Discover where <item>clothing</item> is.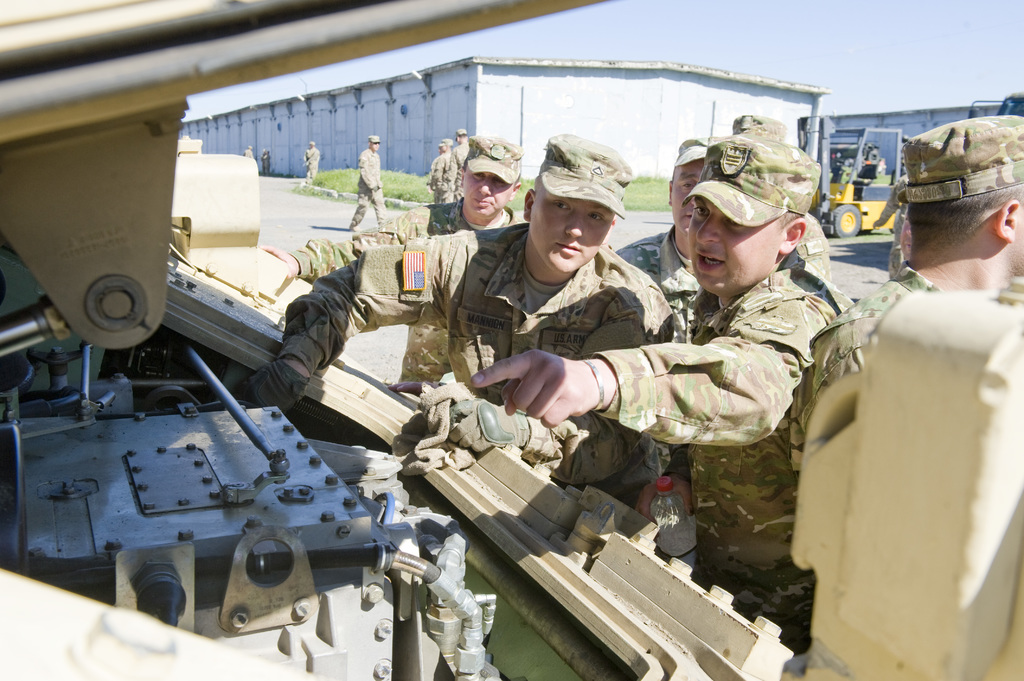
Discovered at box=[527, 260, 858, 657].
